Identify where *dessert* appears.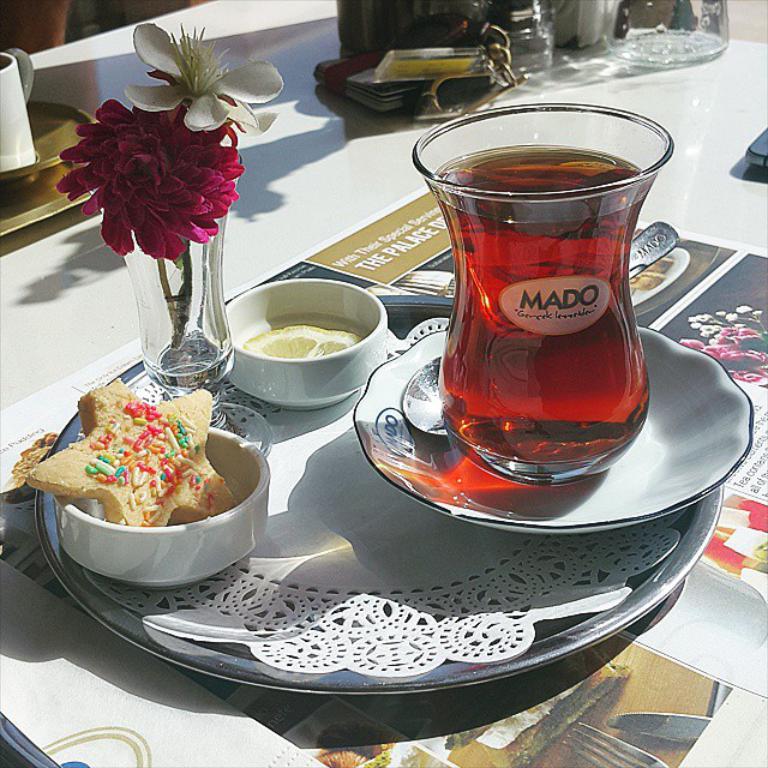
Appears at (241,324,360,358).
